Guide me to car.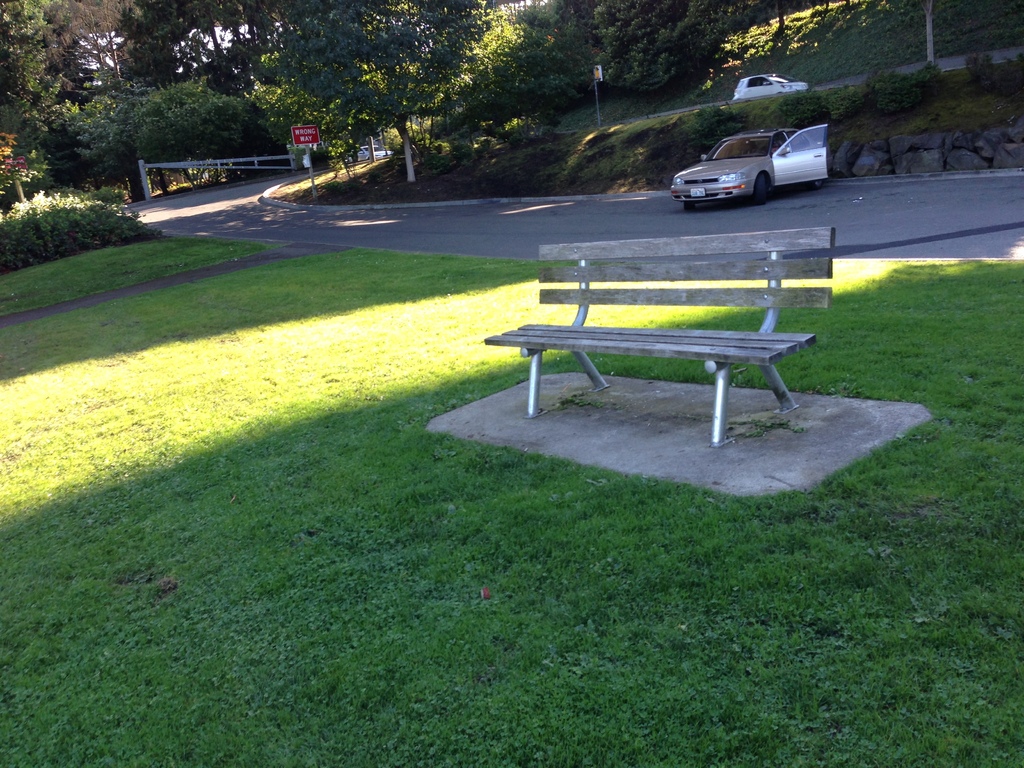
Guidance: select_region(670, 123, 833, 210).
